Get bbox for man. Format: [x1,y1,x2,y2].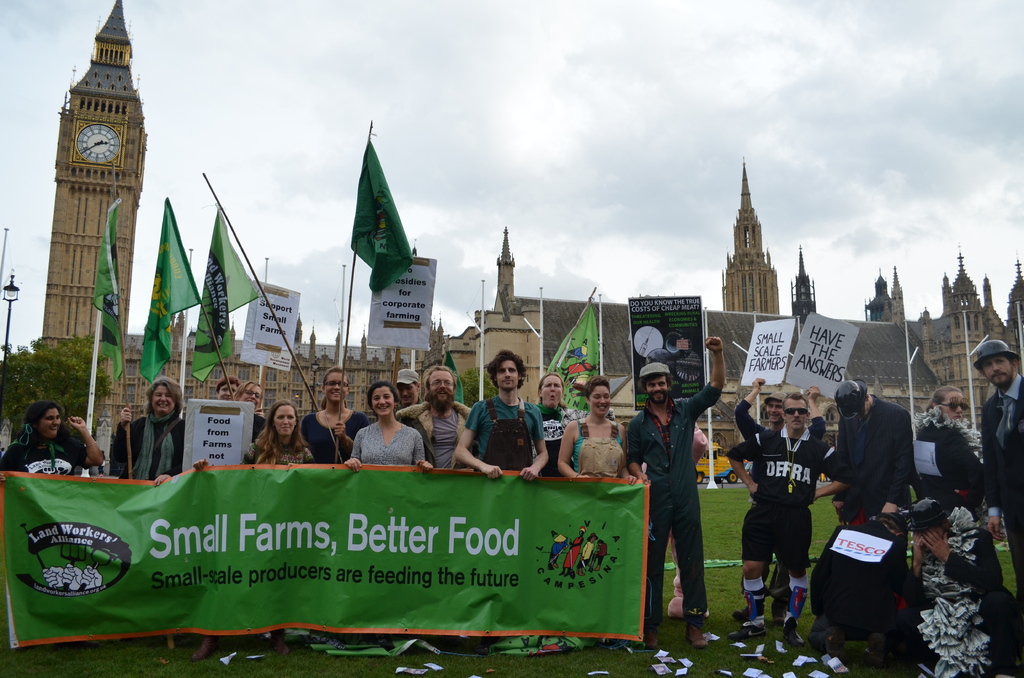
[835,380,911,557].
